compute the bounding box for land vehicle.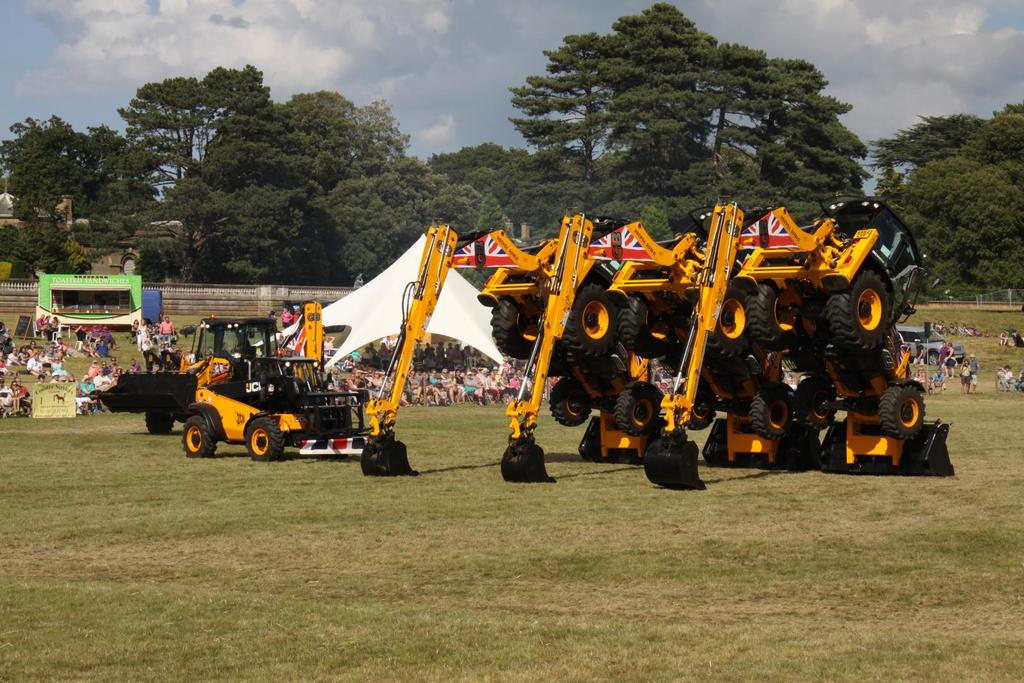
(636, 200, 960, 476).
